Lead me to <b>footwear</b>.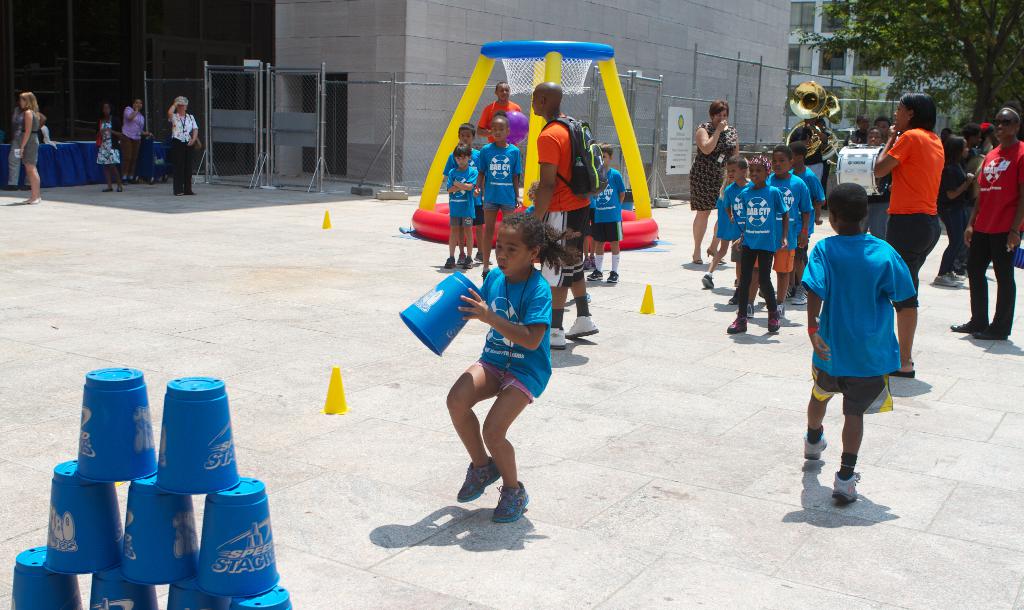
Lead to crop(586, 270, 607, 280).
